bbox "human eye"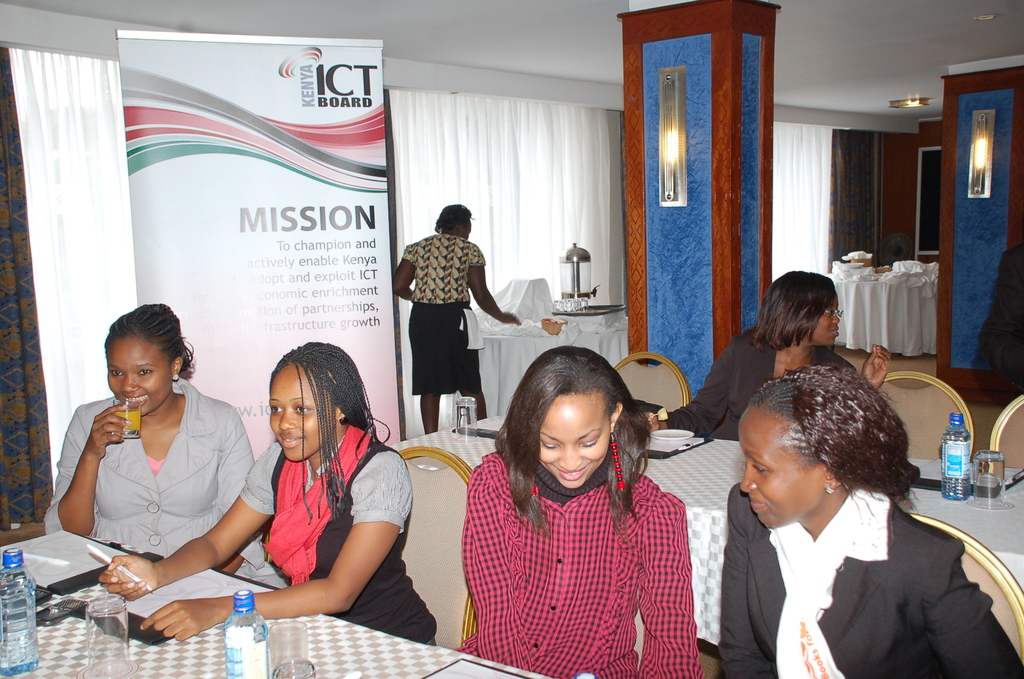
{"left": 580, "top": 429, "right": 606, "bottom": 448}
